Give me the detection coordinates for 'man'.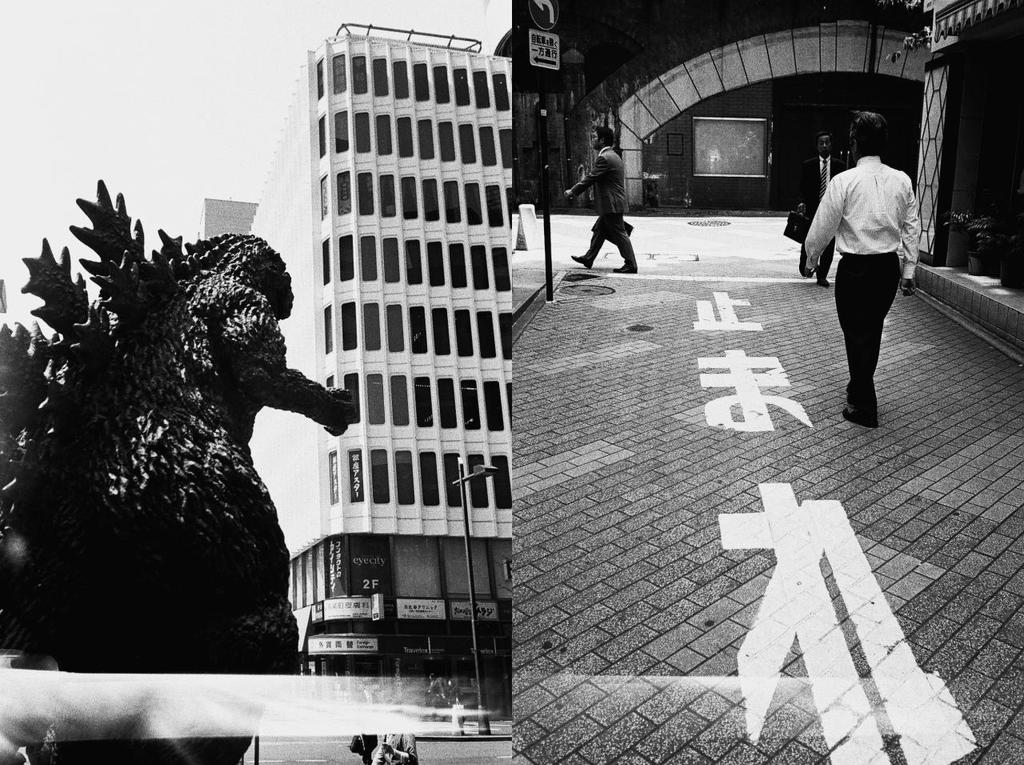
(426,674,446,719).
